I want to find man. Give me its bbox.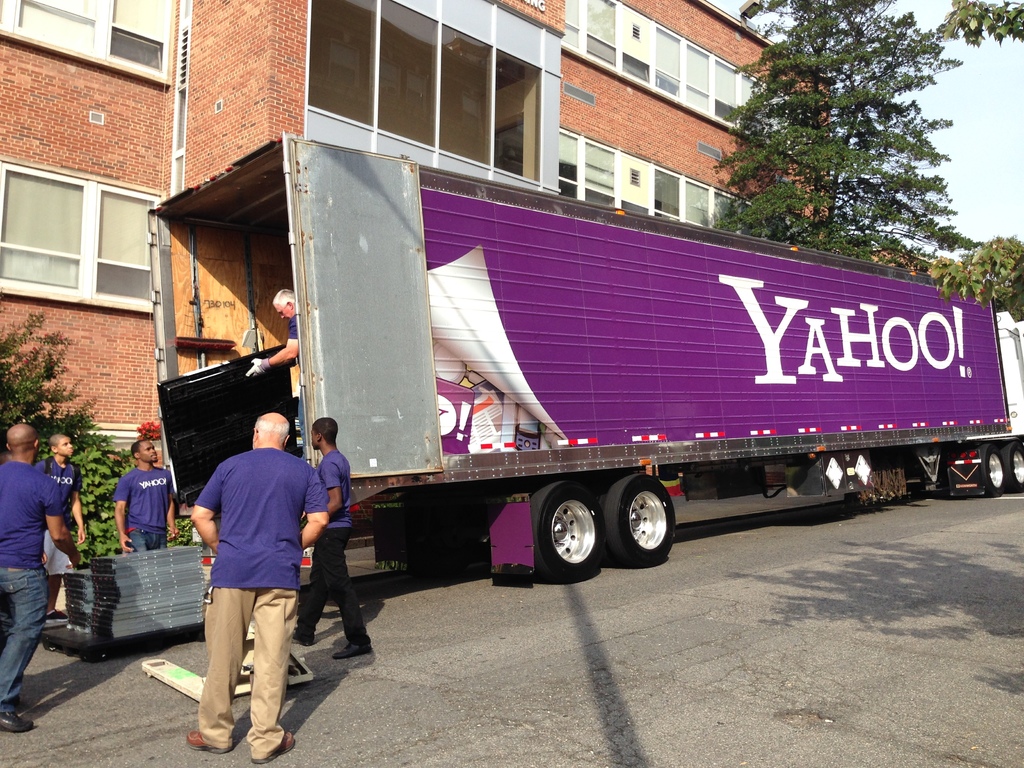
(x1=242, y1=285, x2=300, y2=381).
